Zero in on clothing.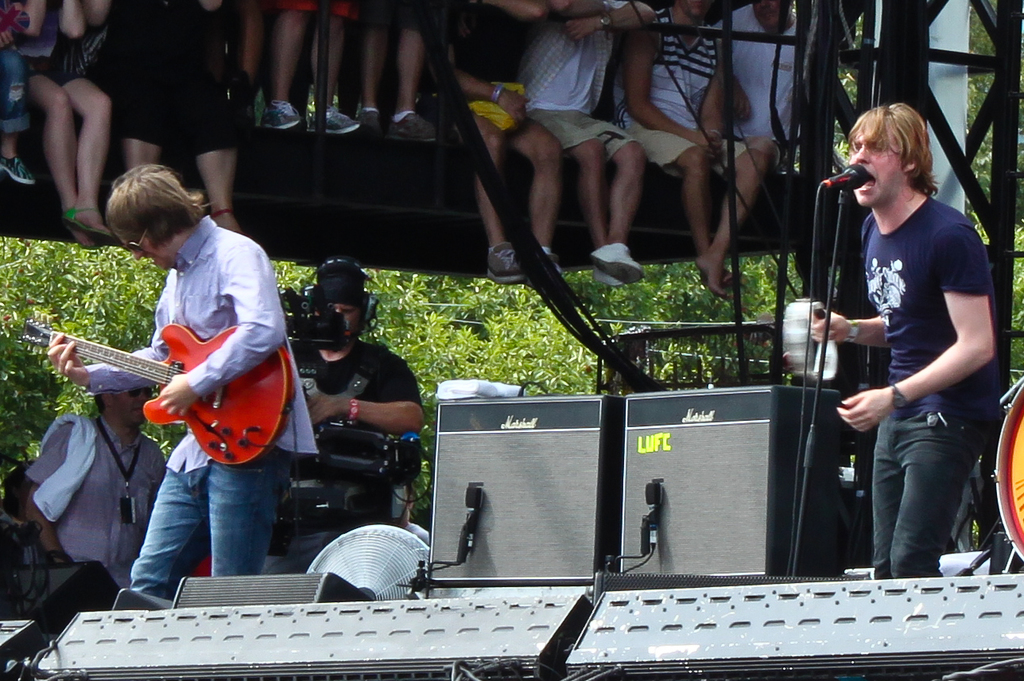
Zeroed in: bbox(852, 185, 992, 586).
